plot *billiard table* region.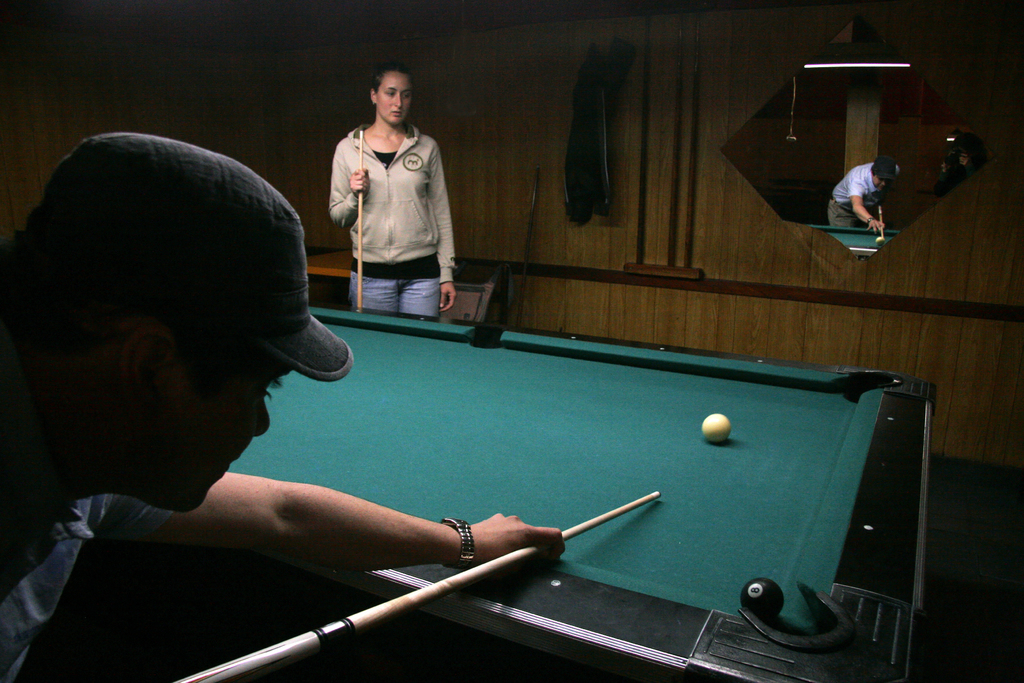
Plotted at 227, 303, 938, 682.
